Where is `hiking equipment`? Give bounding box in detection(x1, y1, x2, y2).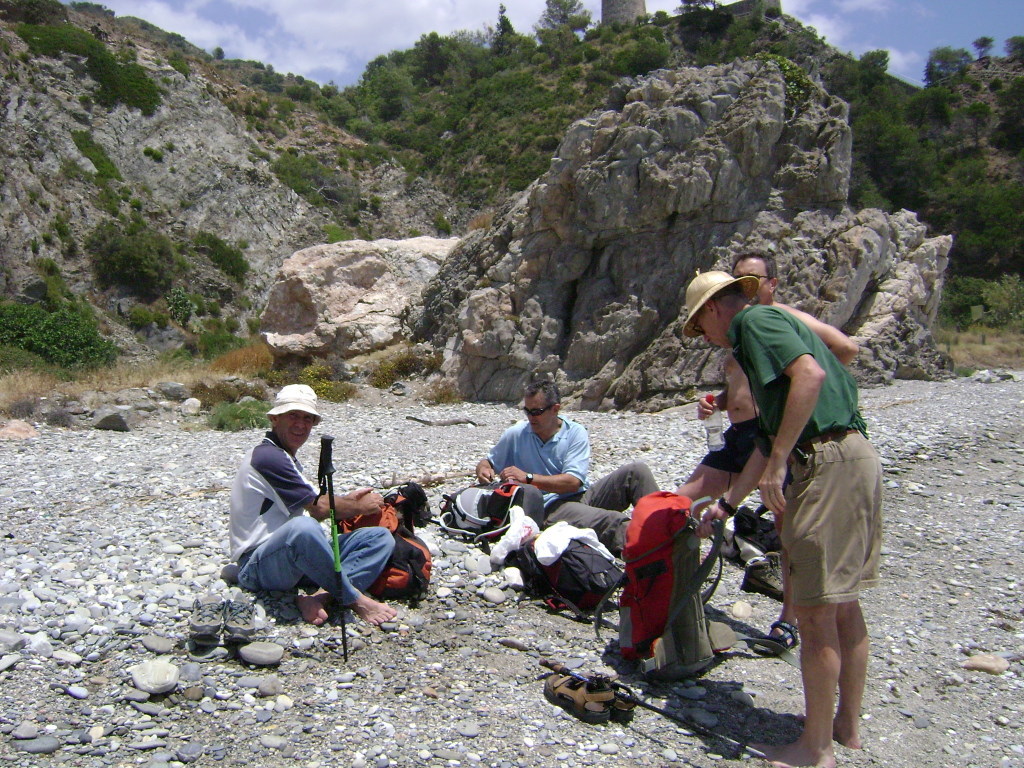
detection(333, 481, 447, 624).
